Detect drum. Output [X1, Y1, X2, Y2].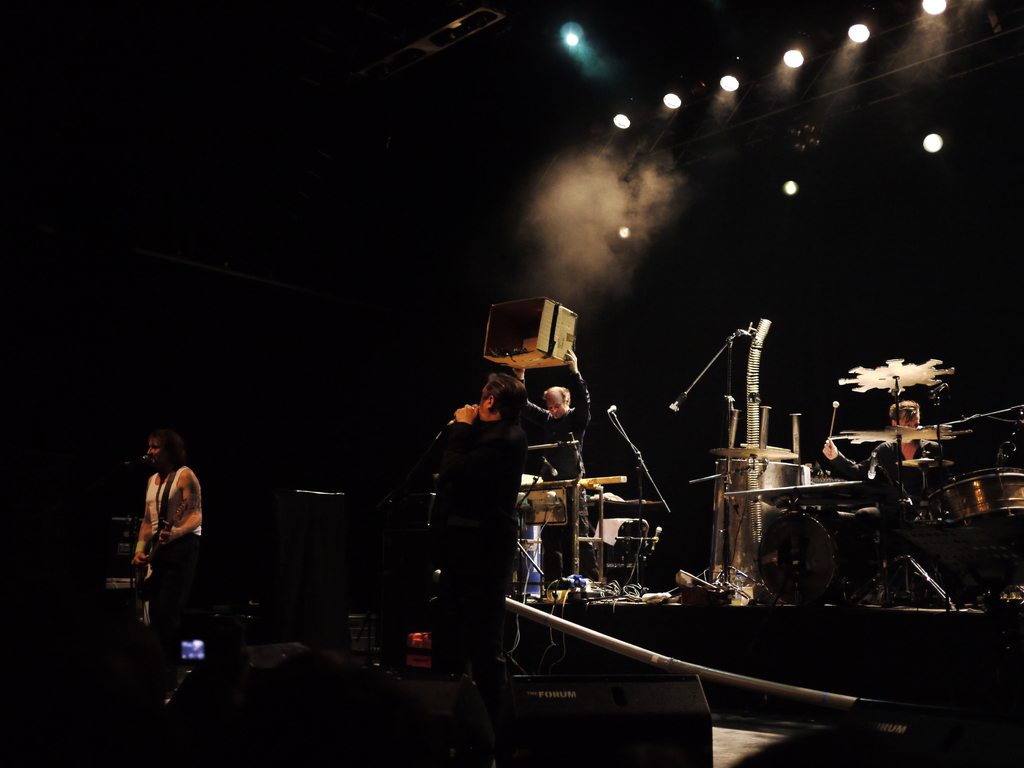
[757, 510, 838, 603].
